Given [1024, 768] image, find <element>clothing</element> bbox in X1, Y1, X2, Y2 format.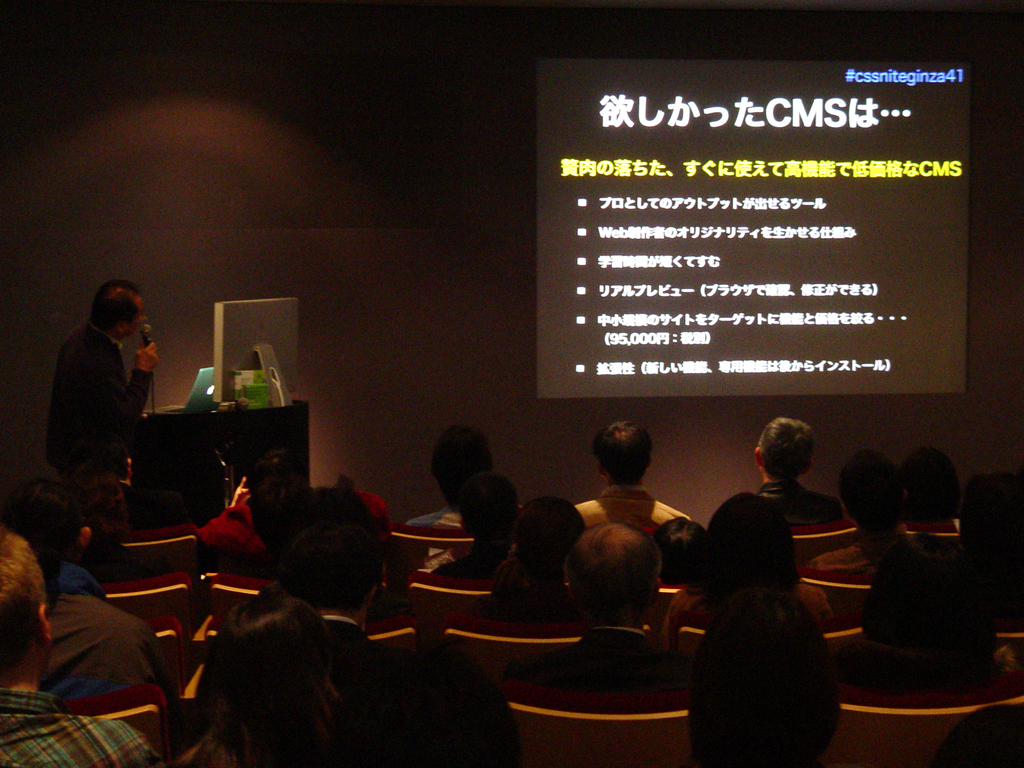
365, 621, 513, 767.
